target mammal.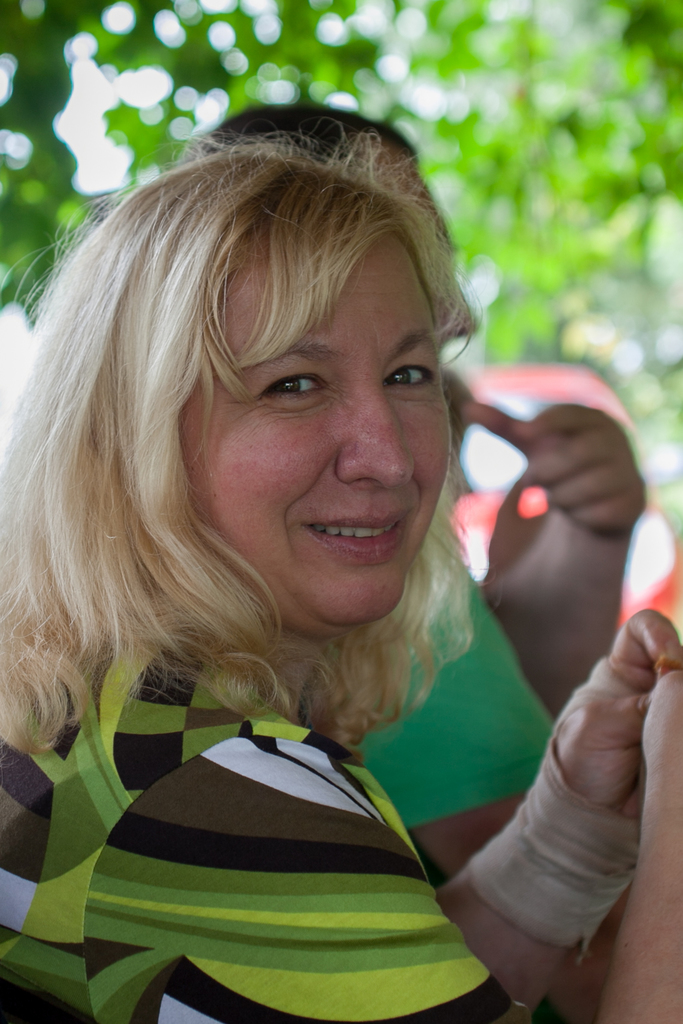
Target region: {"left": 195, "top": 104, "right": 645, "bottom": 1016}.
